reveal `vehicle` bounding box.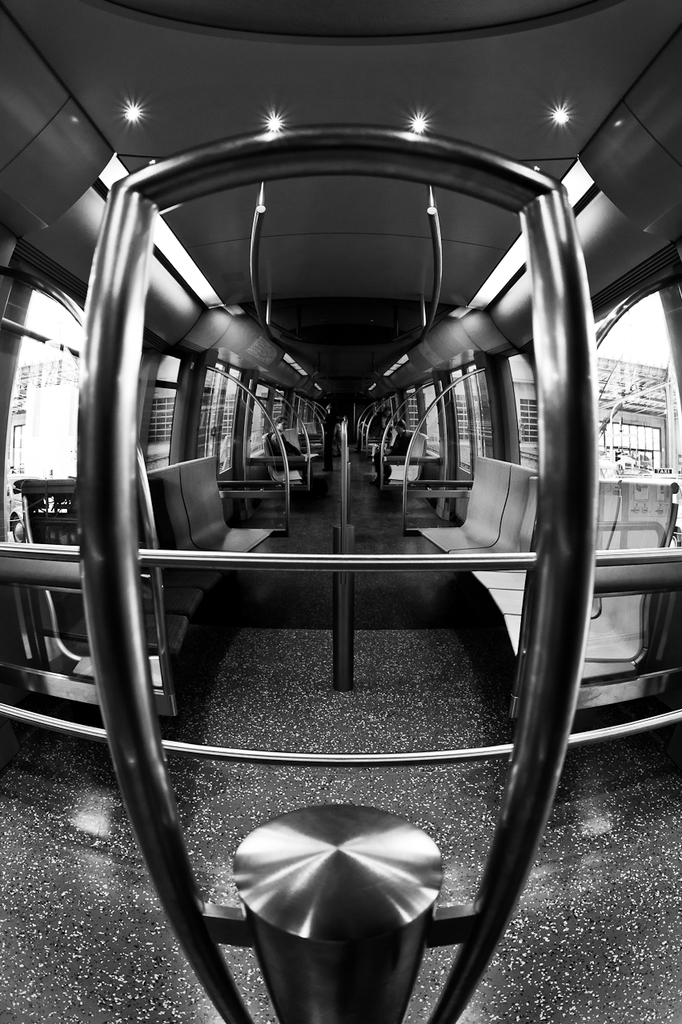
Revealed: BBox(0, 0, 681, 1023).
